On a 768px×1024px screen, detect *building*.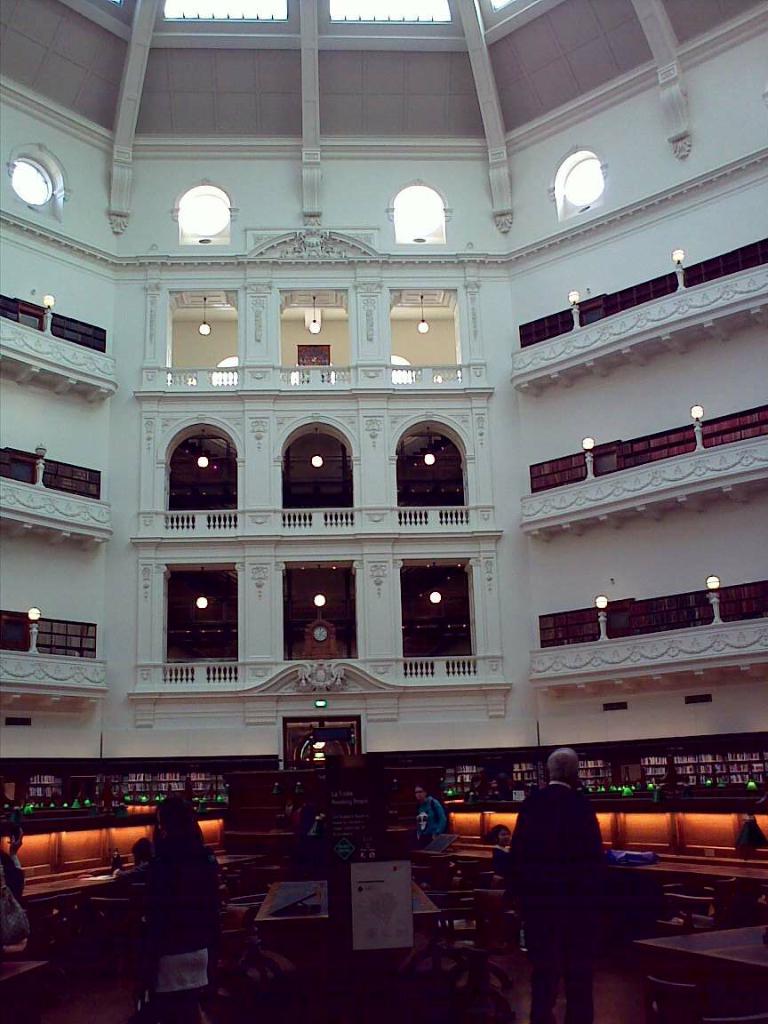
box=[0, 0, 767, 1022].
